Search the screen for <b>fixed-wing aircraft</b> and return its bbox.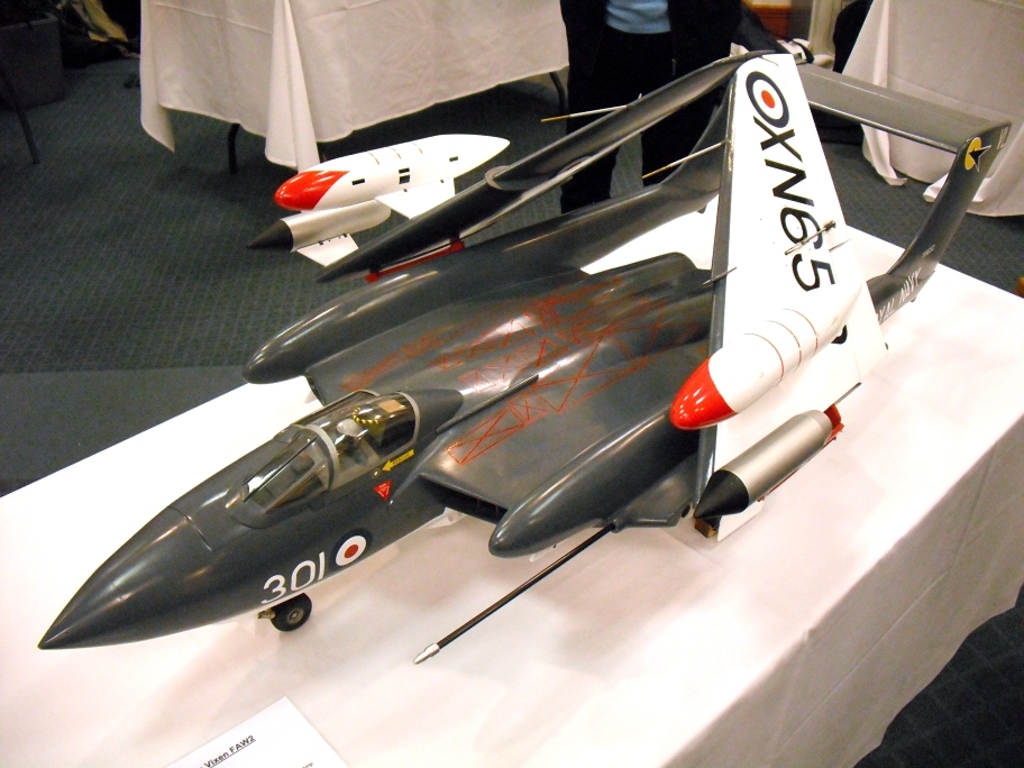
Found: select_region(36, 36, 1023, 666).
